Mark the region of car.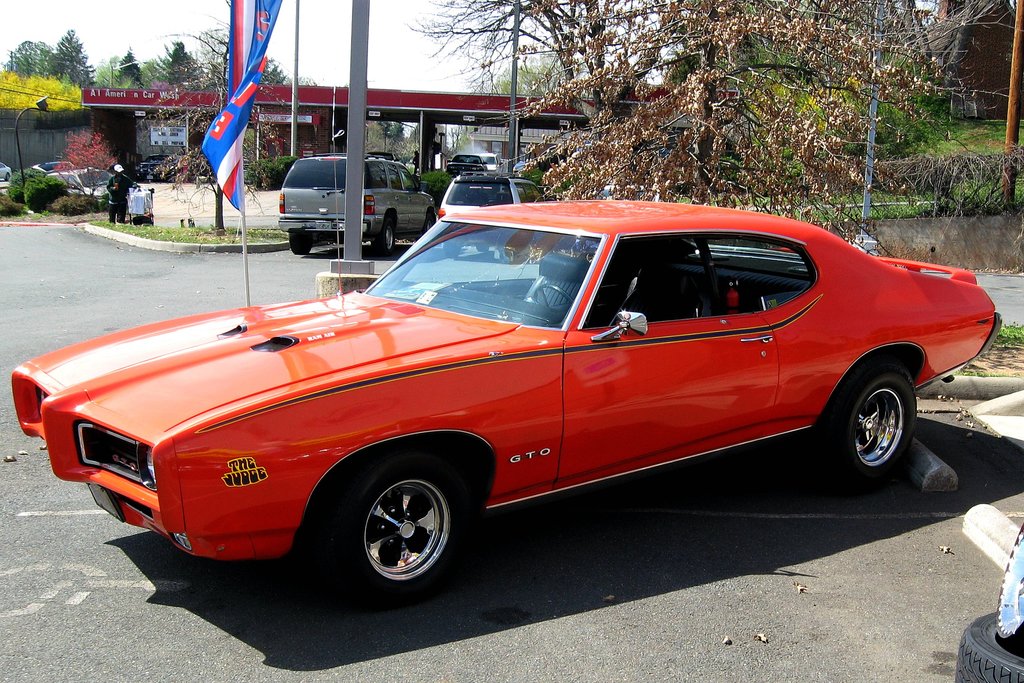
Region: (left=433, top=169, right=551, bottom=224).
